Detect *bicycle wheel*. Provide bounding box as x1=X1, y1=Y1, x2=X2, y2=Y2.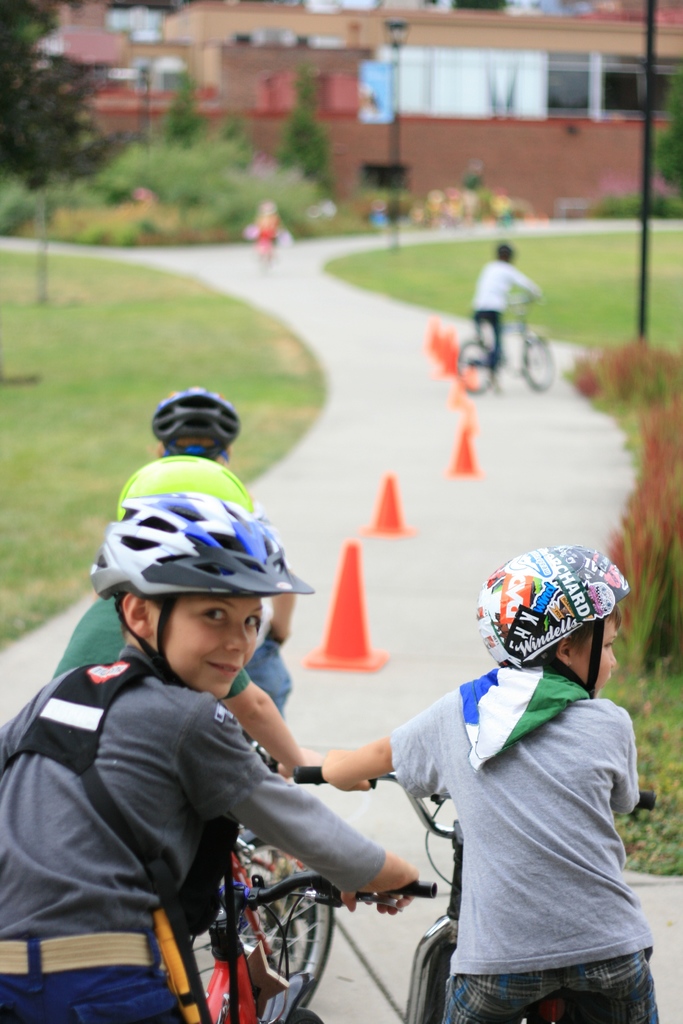
x1=523, y1=333, x2=556, y2=392.
